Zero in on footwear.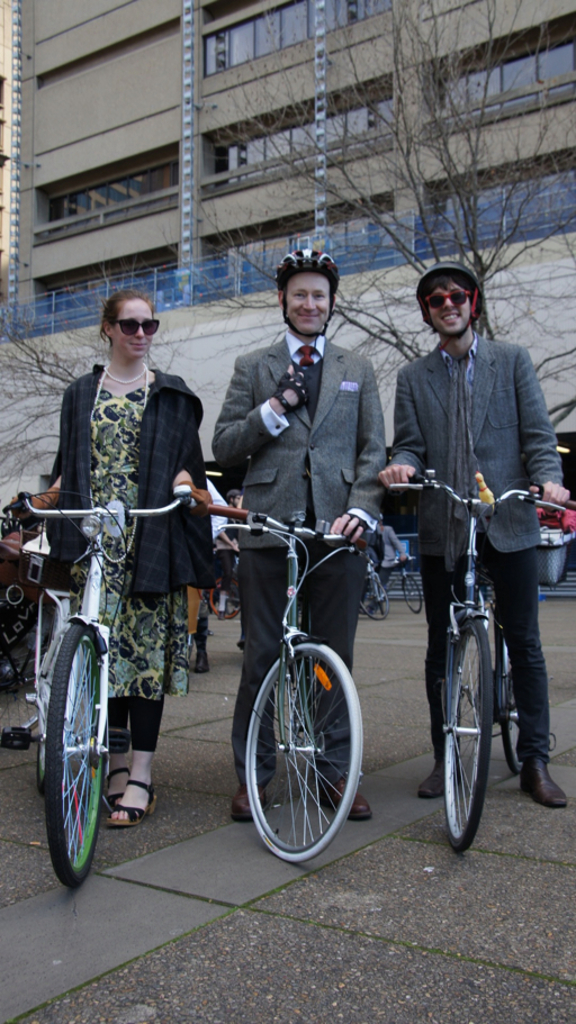
Zeroed in: (x1=228, y1=787, x2=263, y2=824).
